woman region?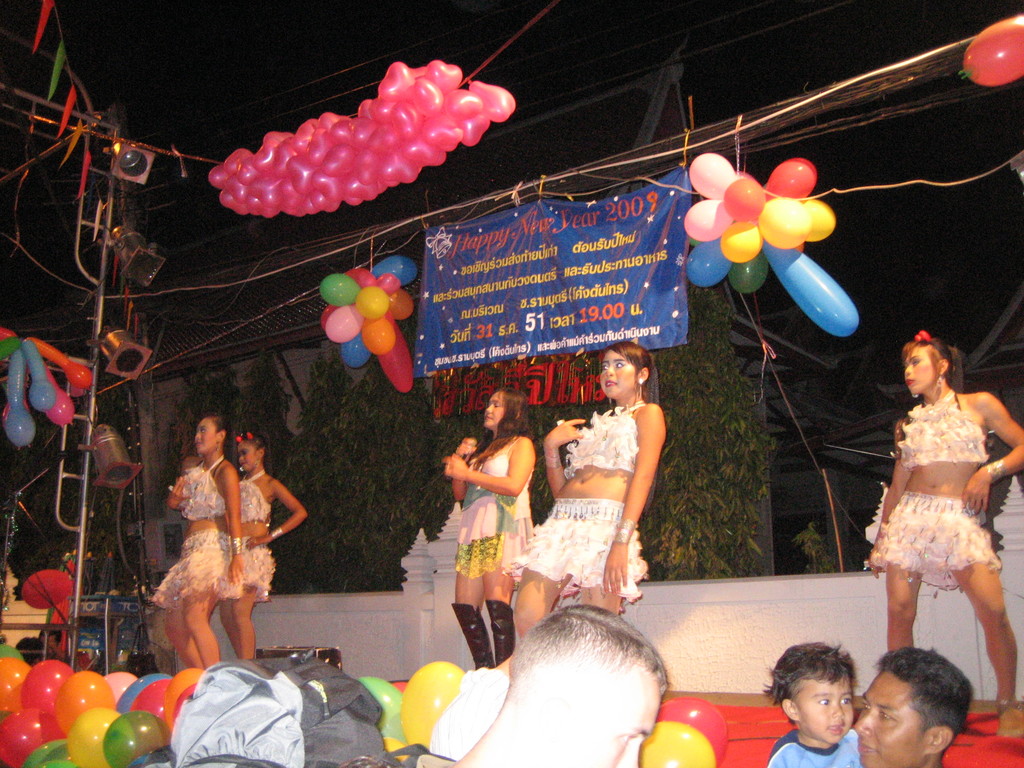
box(444, 385, 538, 678)
